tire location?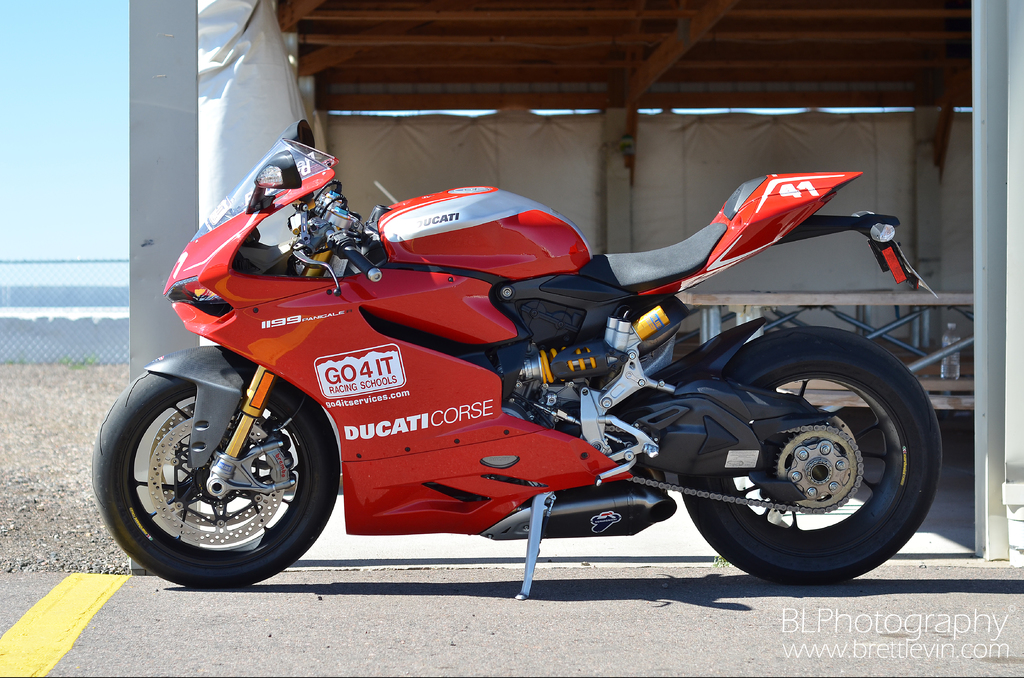
<box>677,328,945,591</box>
